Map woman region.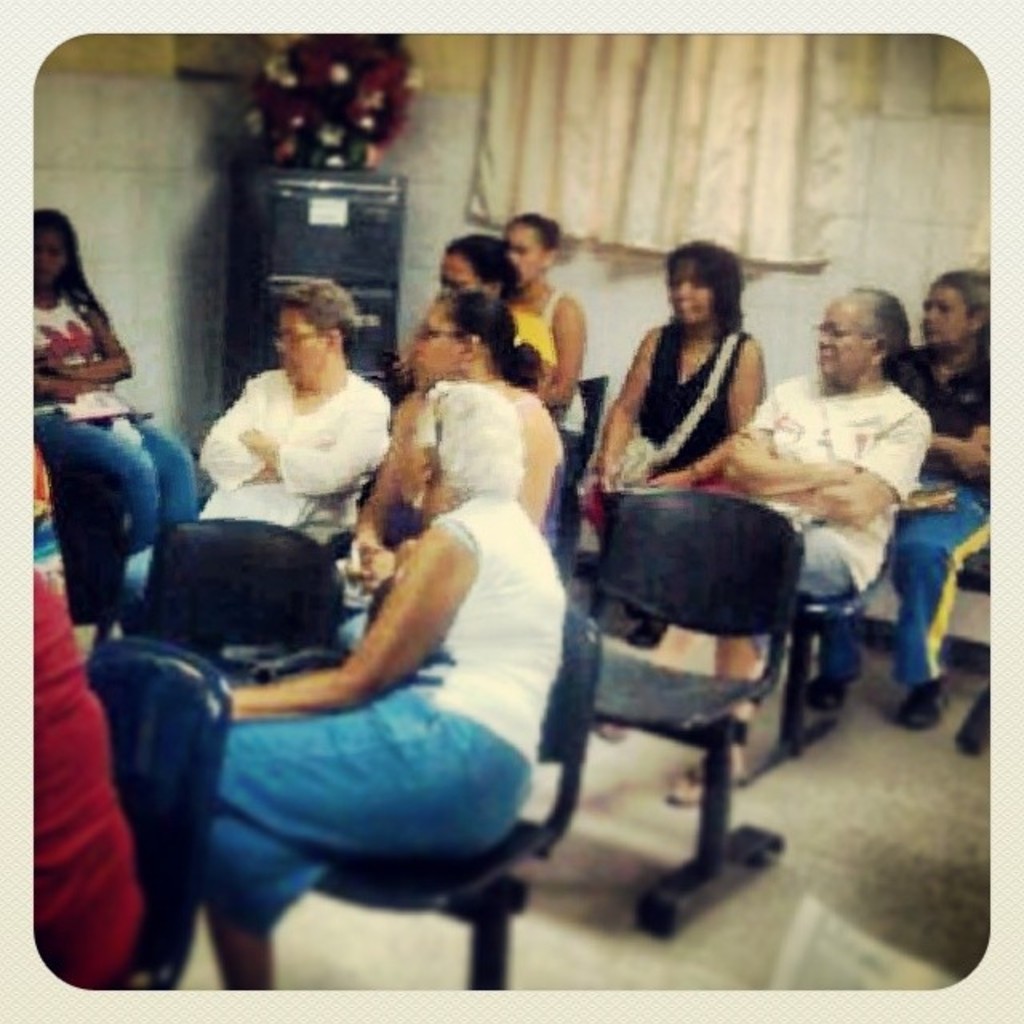
Mapped to (488,208,589,422).
